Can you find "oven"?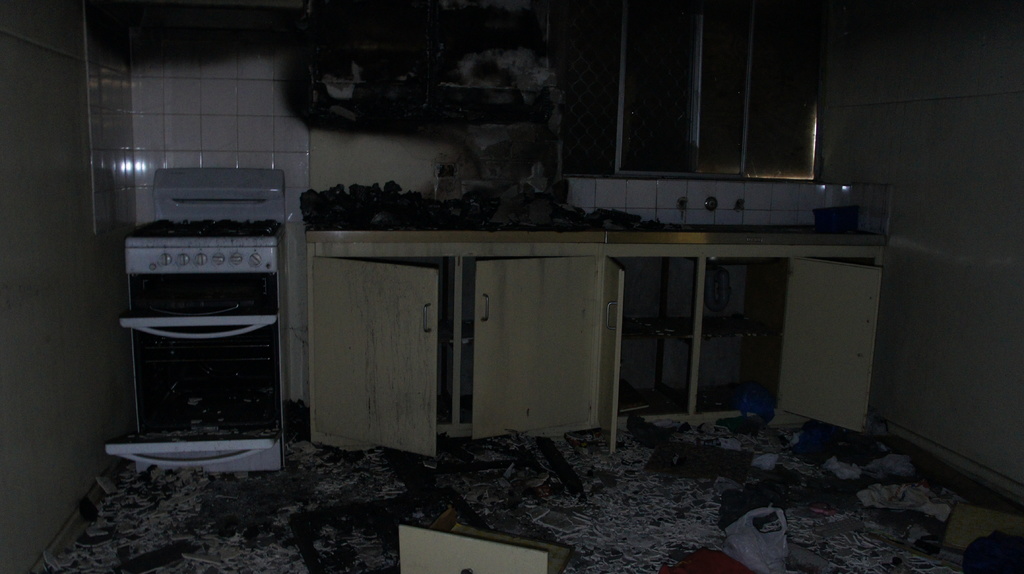
Yes, bounding box: BBox(102, 233, 294, 475).
